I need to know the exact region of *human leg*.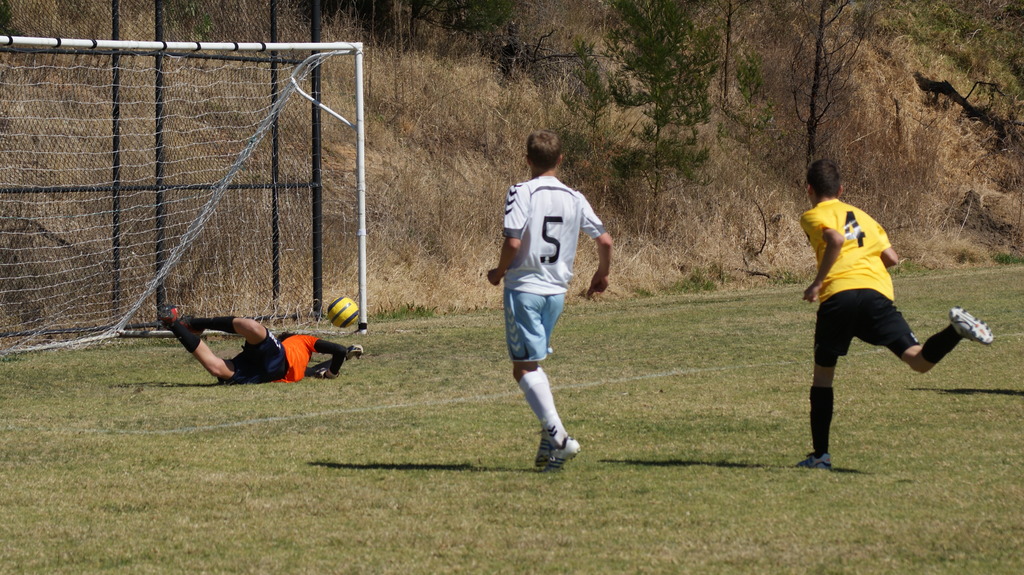
Region: 159/299/235/378.
